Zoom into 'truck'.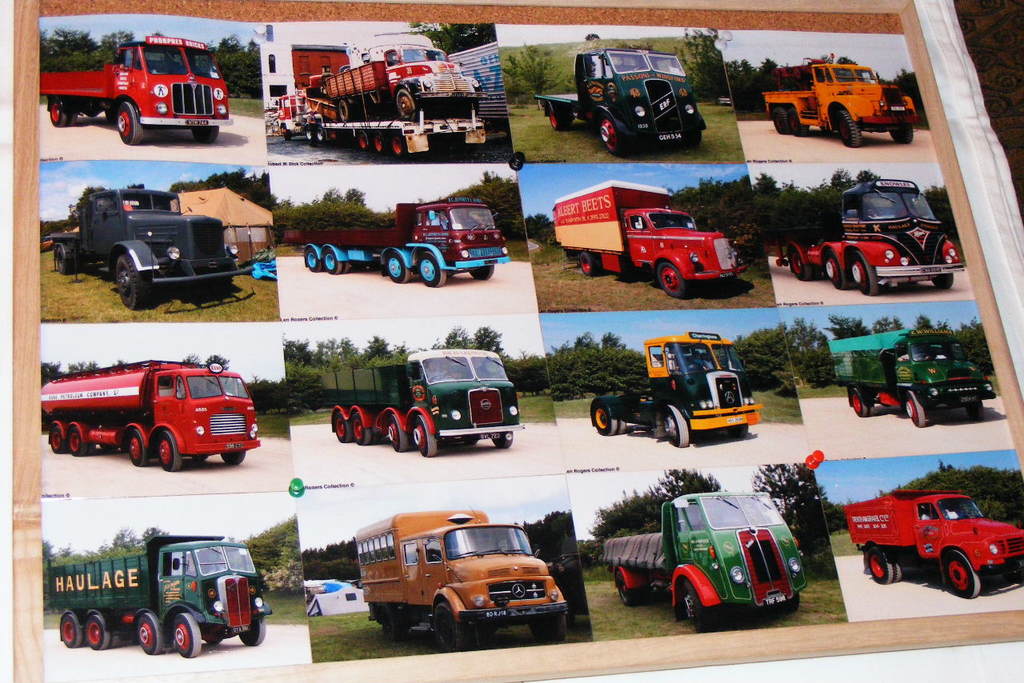
Zoom target: 358, 509, 567, 649.
